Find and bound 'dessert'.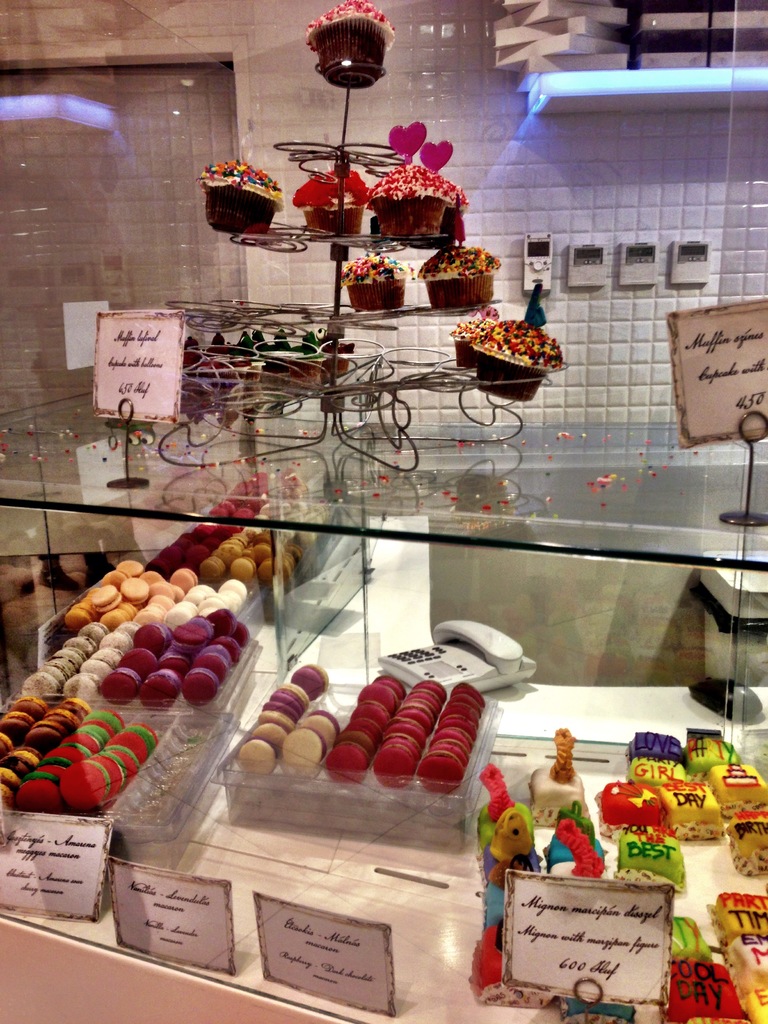
Bound: select_region(724, 897, 767, 1023).
